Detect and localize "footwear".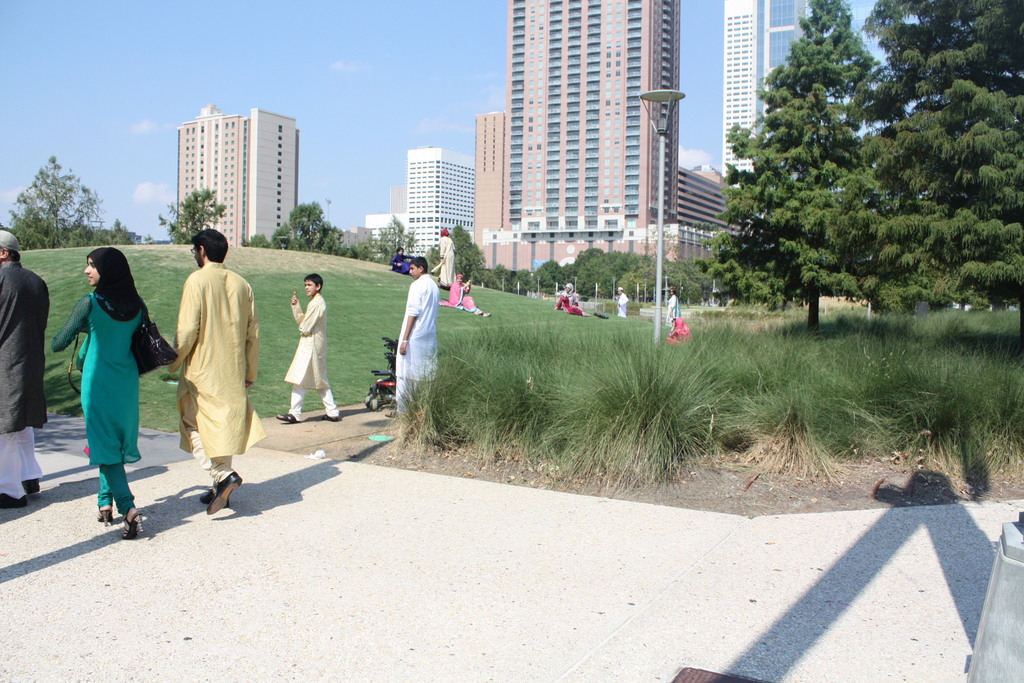
Localized at (26,465,43,493).
